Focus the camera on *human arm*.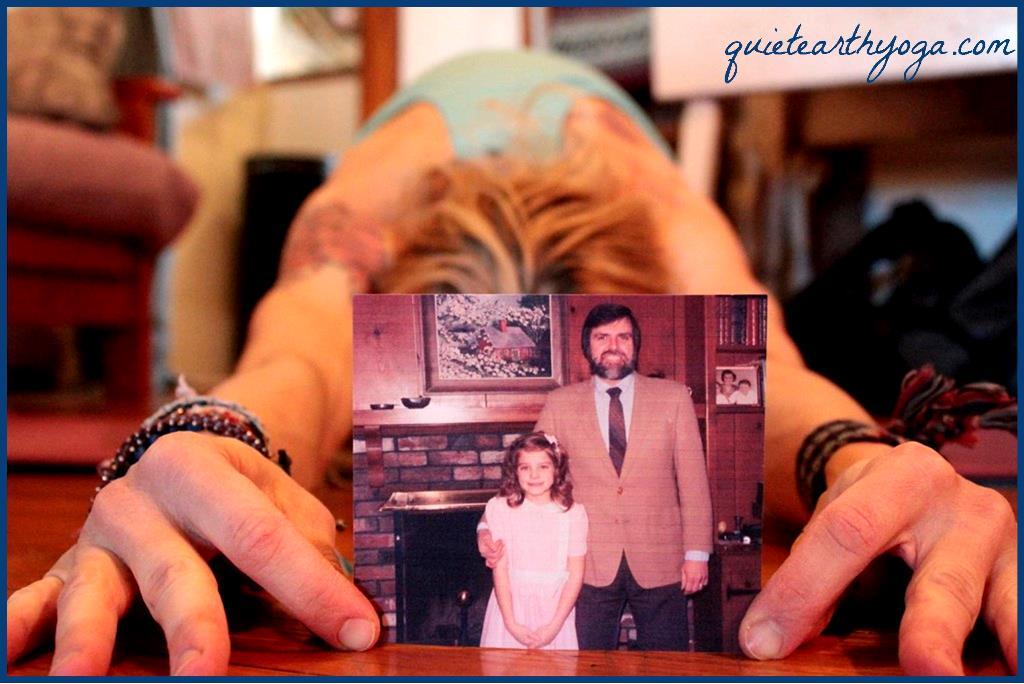
Focus region: crop(477, 387, 568, 563).
